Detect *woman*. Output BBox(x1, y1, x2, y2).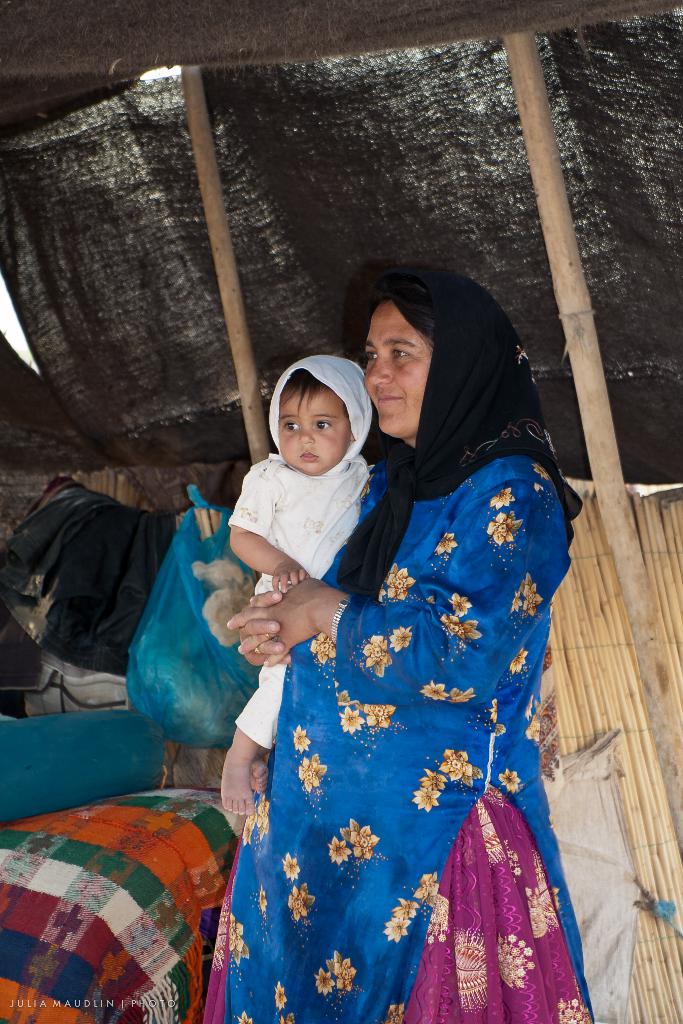
BBox(224, 228, 571, 1023).
